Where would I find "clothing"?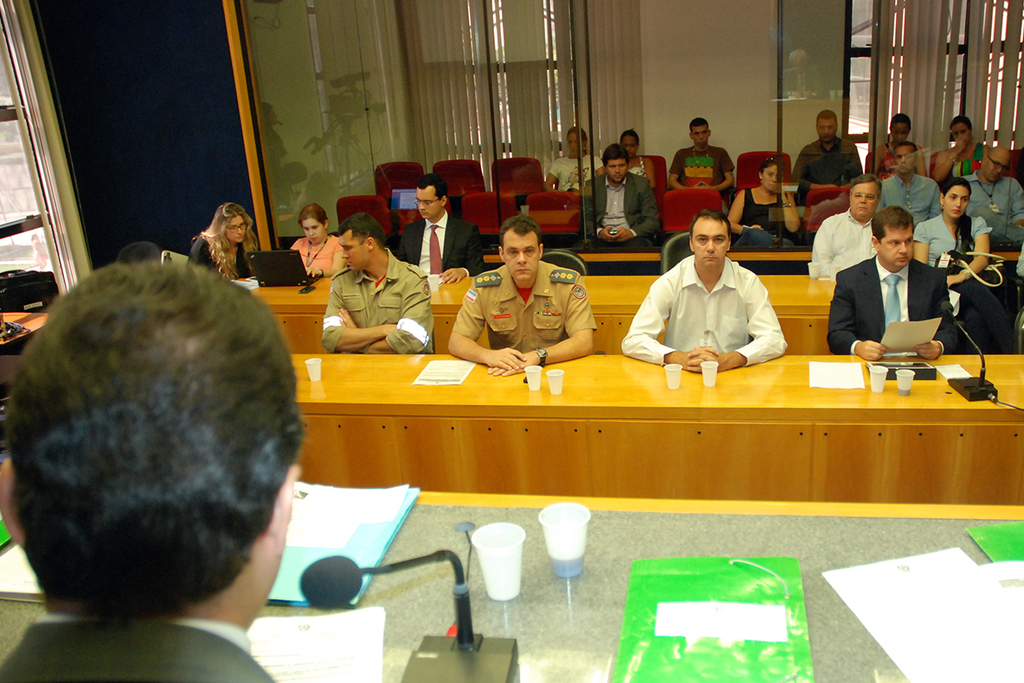
At 549, 154, 605, 190.
